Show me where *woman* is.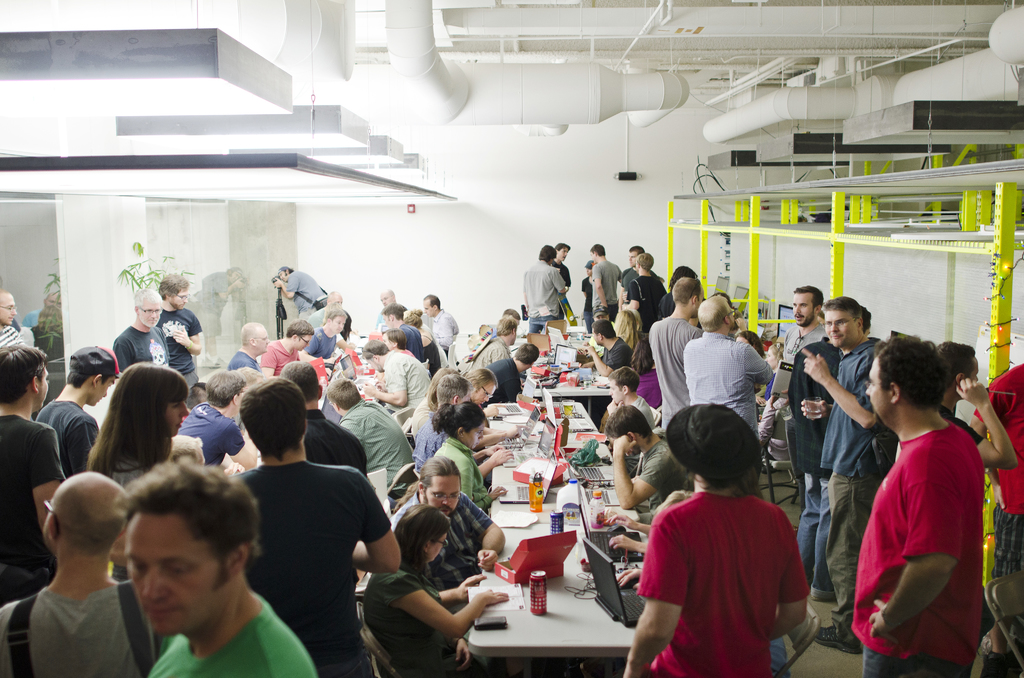
*woman* is at 403 307 441 379.
